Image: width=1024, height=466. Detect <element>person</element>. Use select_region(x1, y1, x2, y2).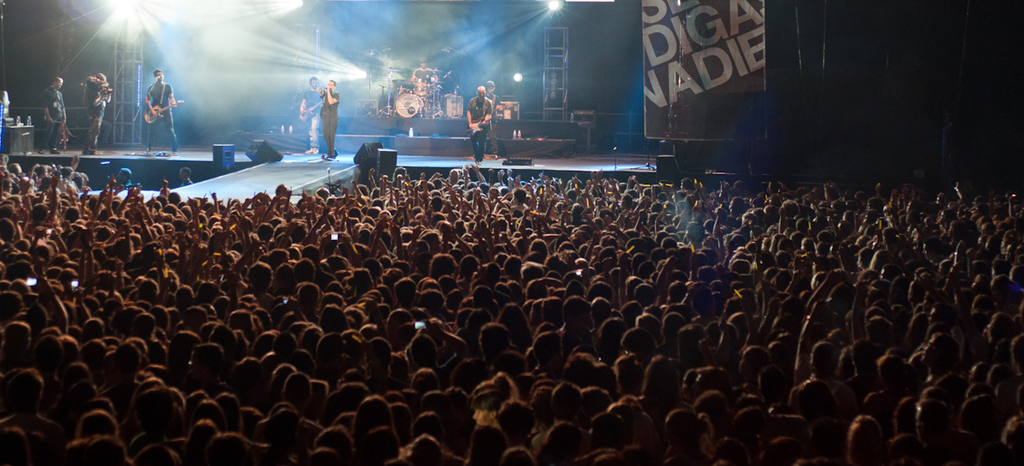
select_region(467, 88, 494, 161).
